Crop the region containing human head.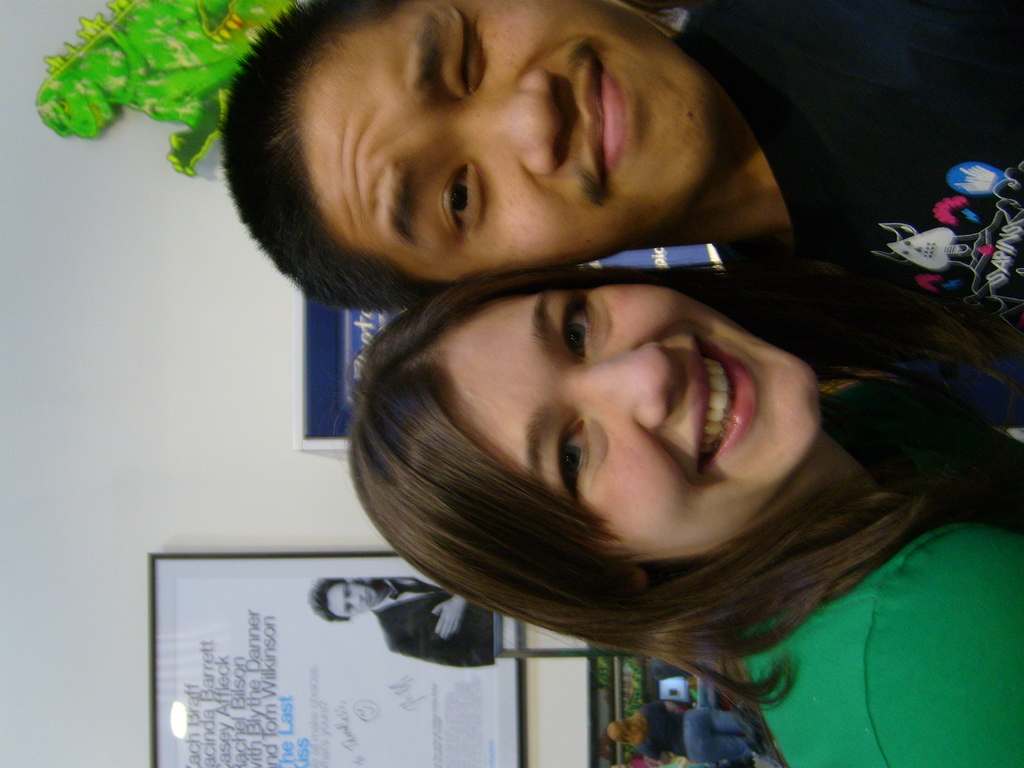
Crop region: 305 577 380 621.
